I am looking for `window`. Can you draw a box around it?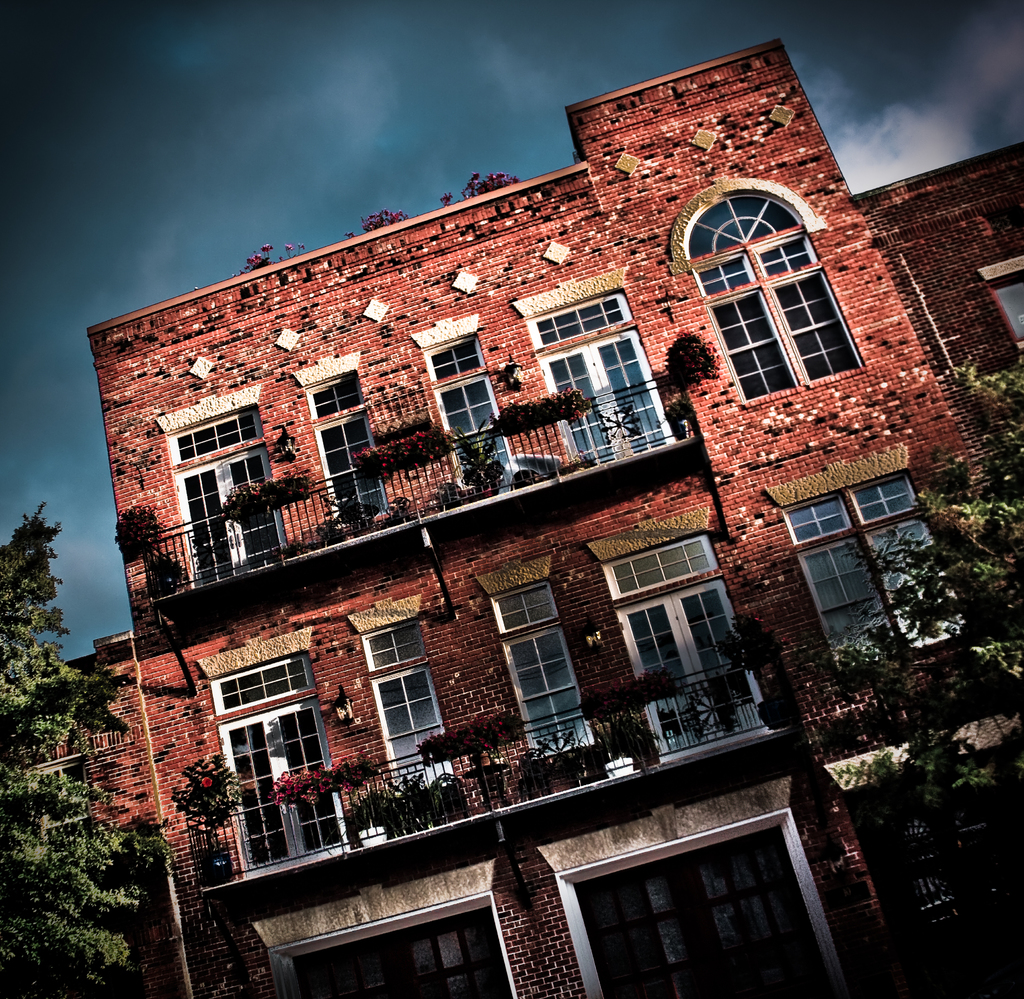
Sure, the bounding box is rect(508, 631, 603, 747).
